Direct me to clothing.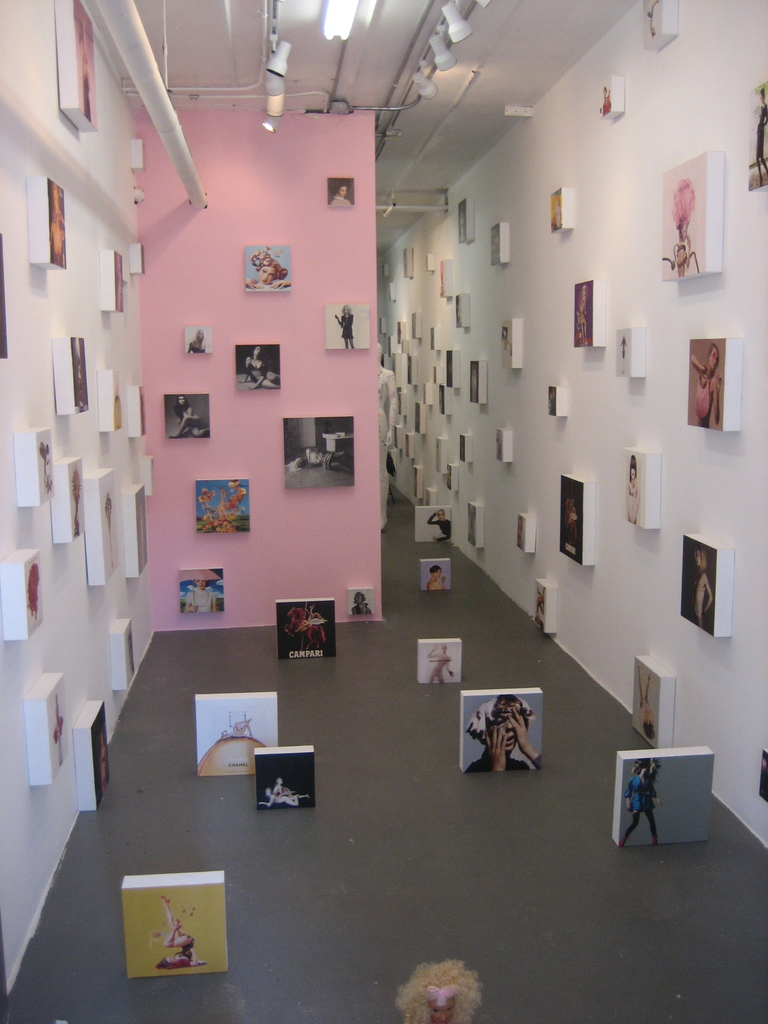
Direction: Rect(342, 311, 352, 339).
